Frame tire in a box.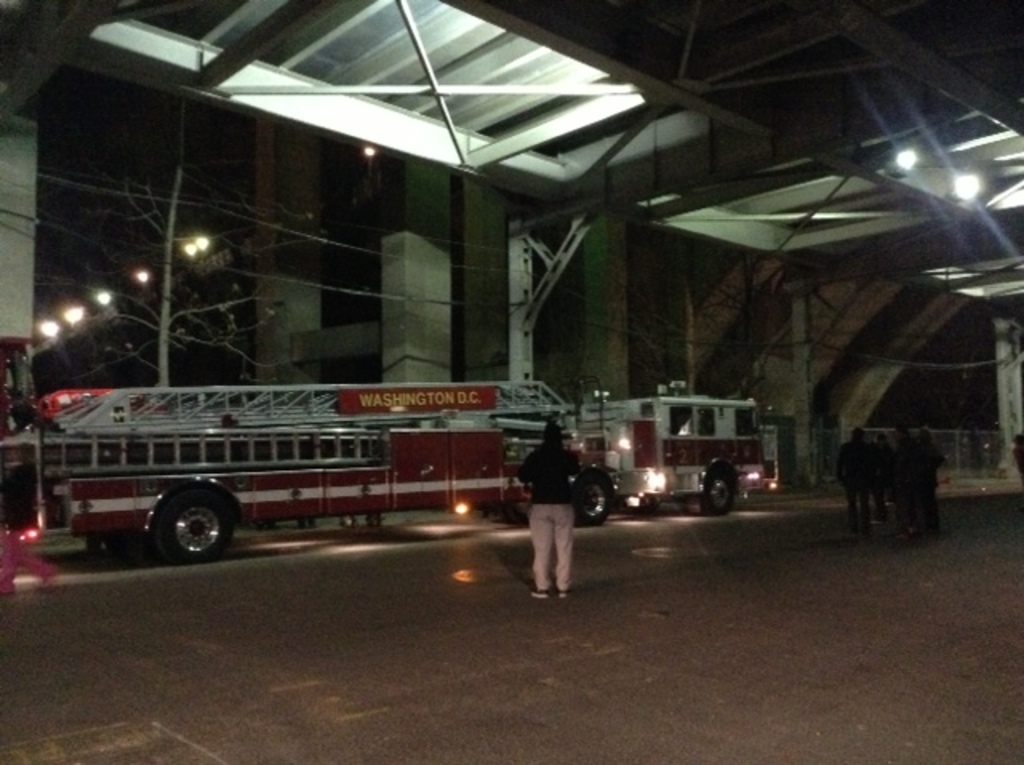
{"left": 579, "top": 469, "right": 614, "bottom": 525}.
